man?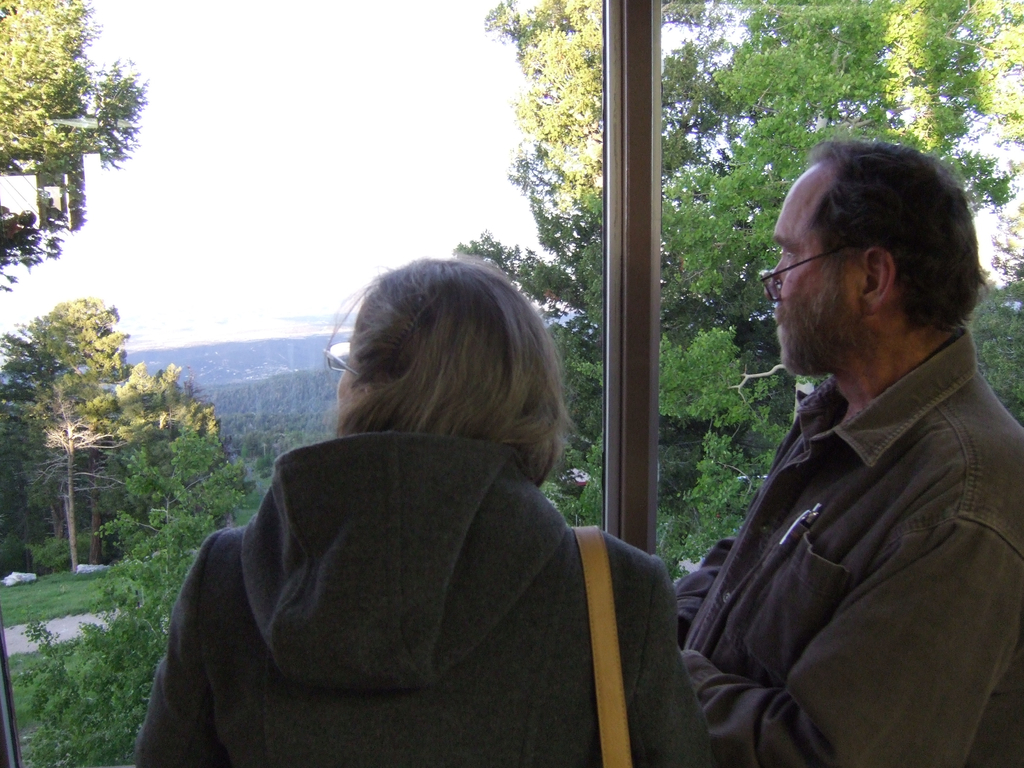
[left=662, top=136, right=1023, bottom=746]
